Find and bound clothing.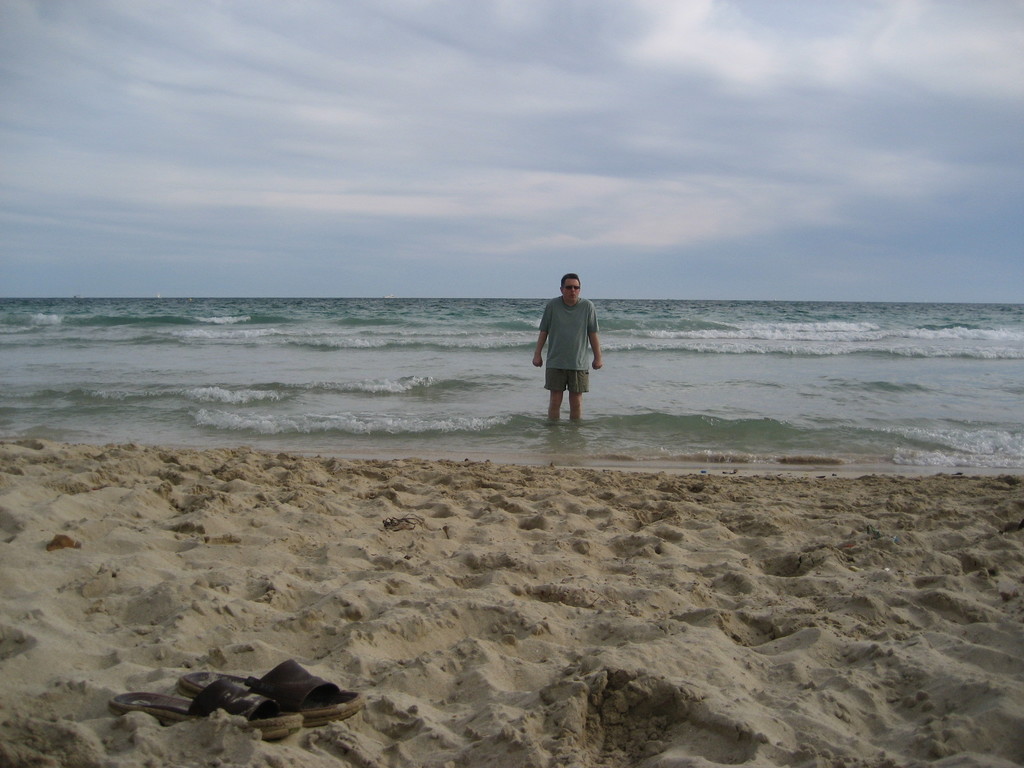
Bound: (535, 297, 600, 395).
